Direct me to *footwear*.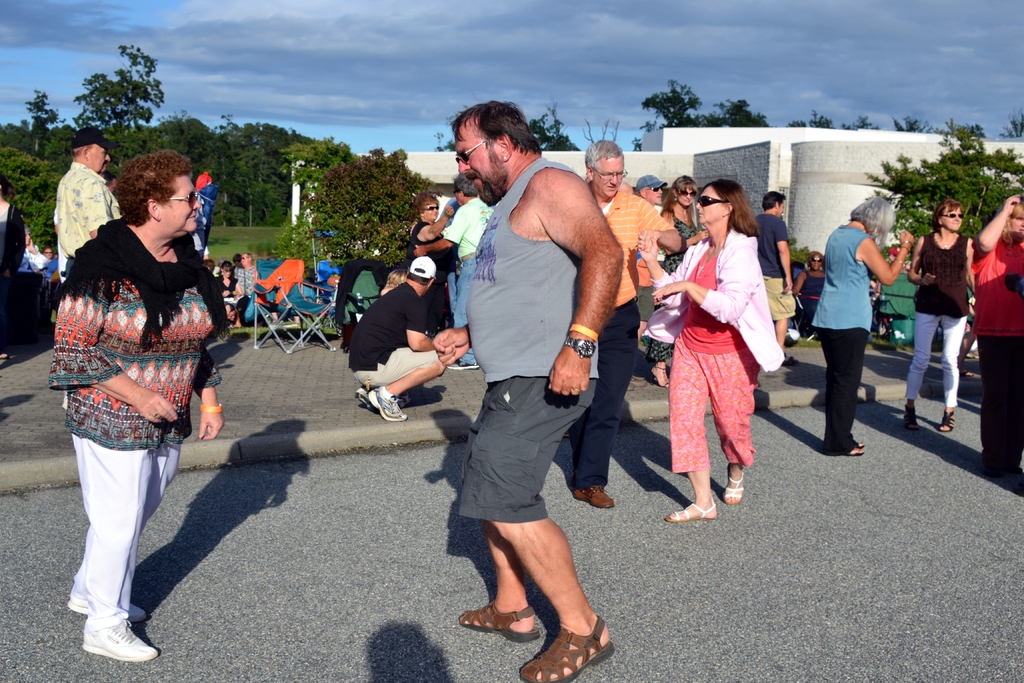
Direction: x1=938, y1=409, x2=958, y2=434.
